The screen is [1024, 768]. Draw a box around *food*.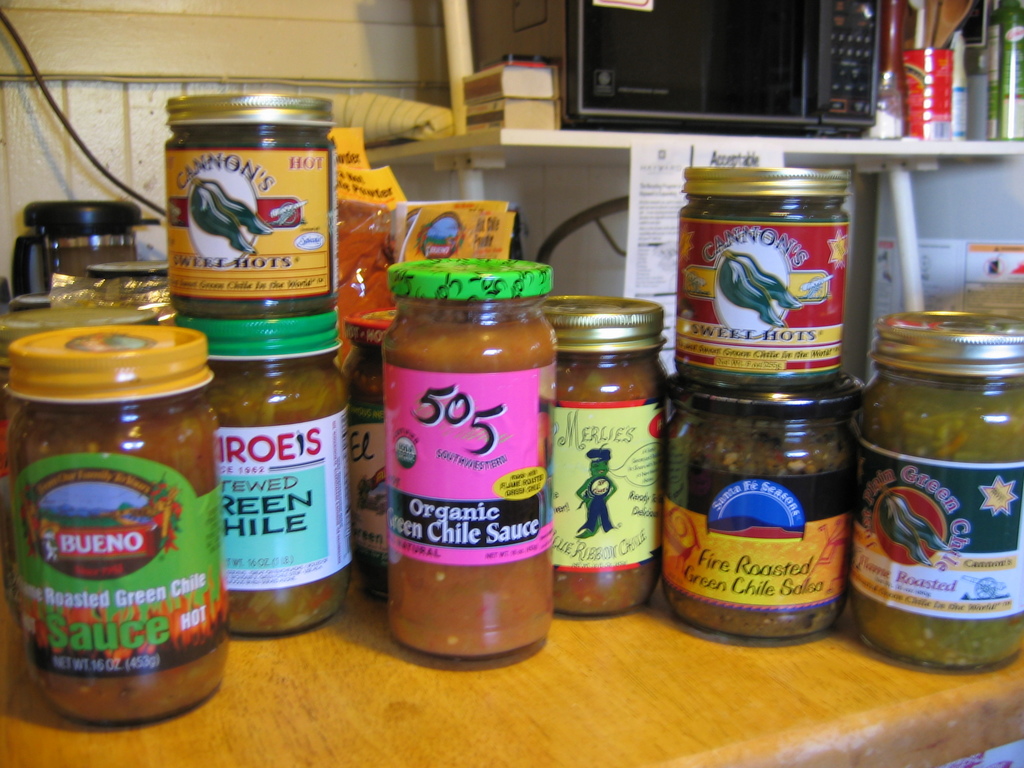
(x1=8, y1=325, x2=206, y2=700).
